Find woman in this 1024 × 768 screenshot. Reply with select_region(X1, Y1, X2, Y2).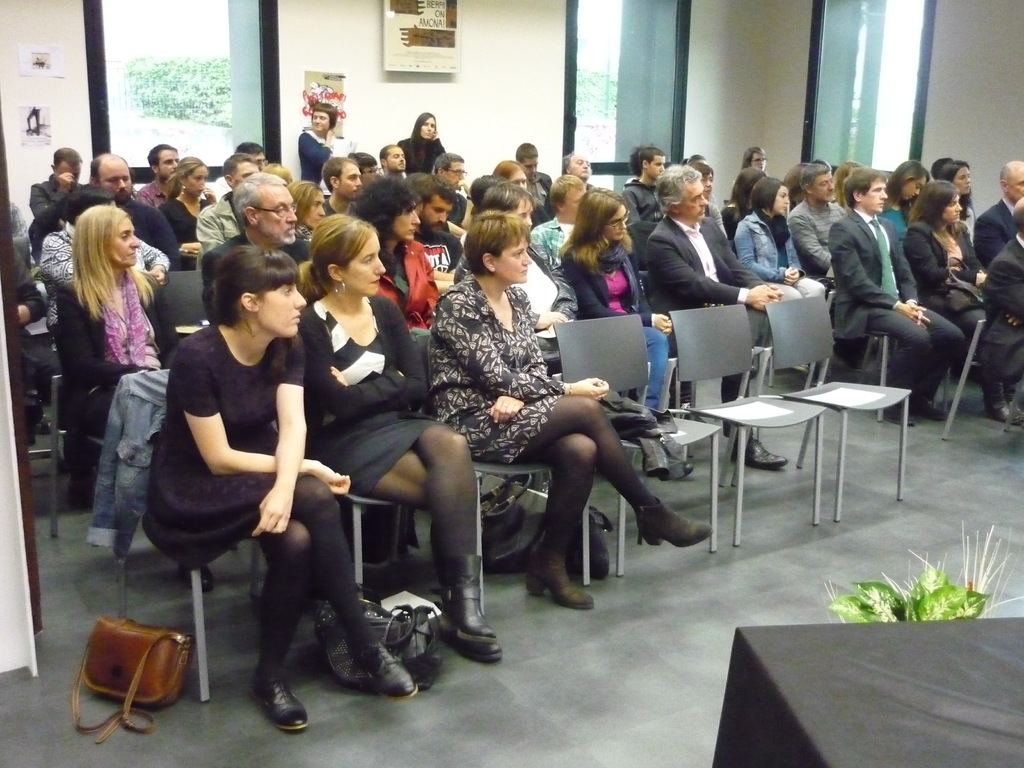
select_region(721, 166, 768, 246).
